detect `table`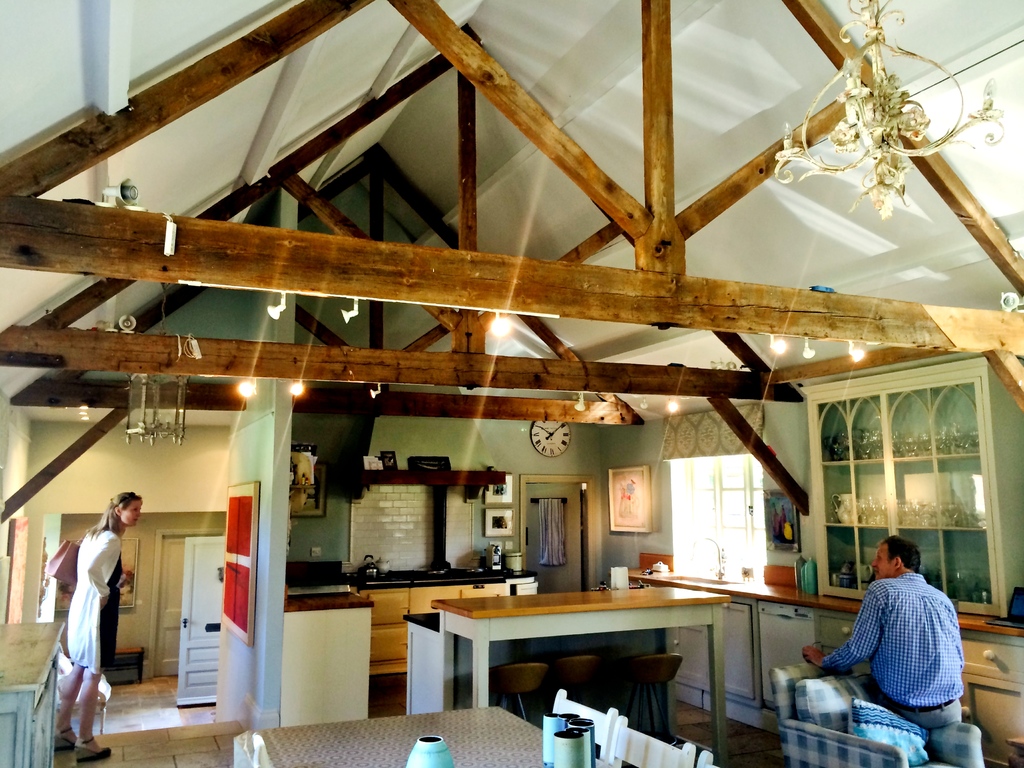
(left=252, top=703, right=610, bottom=767)
